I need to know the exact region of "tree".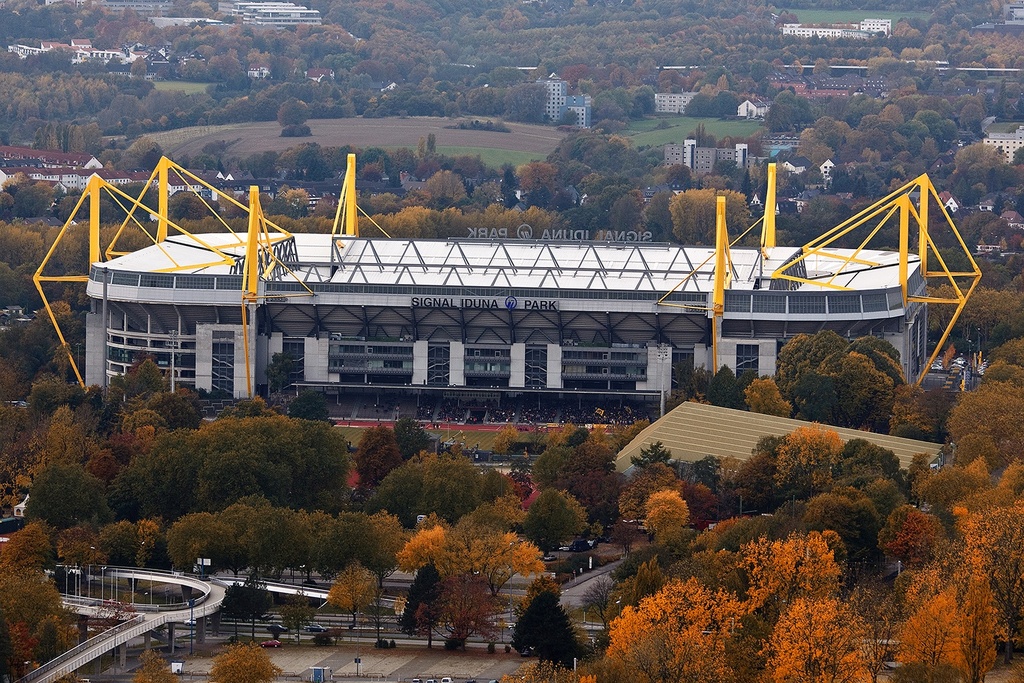
Region: select_region(966, 94, 989, 128).
